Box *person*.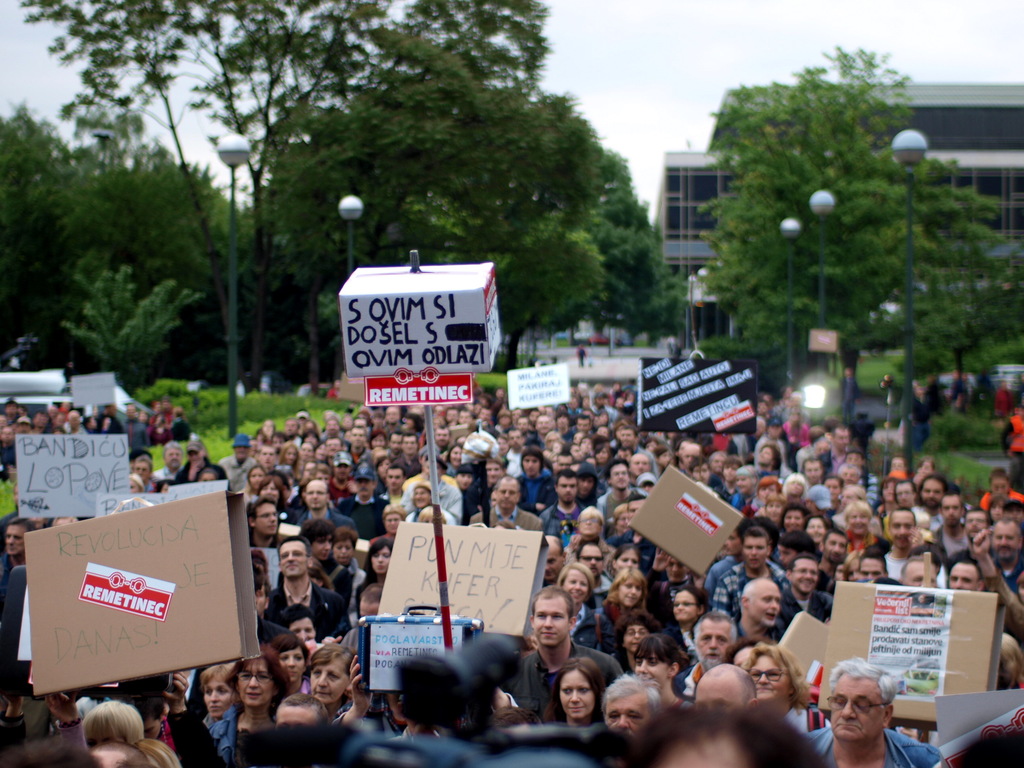
detection(663, 580, 700, 650).
